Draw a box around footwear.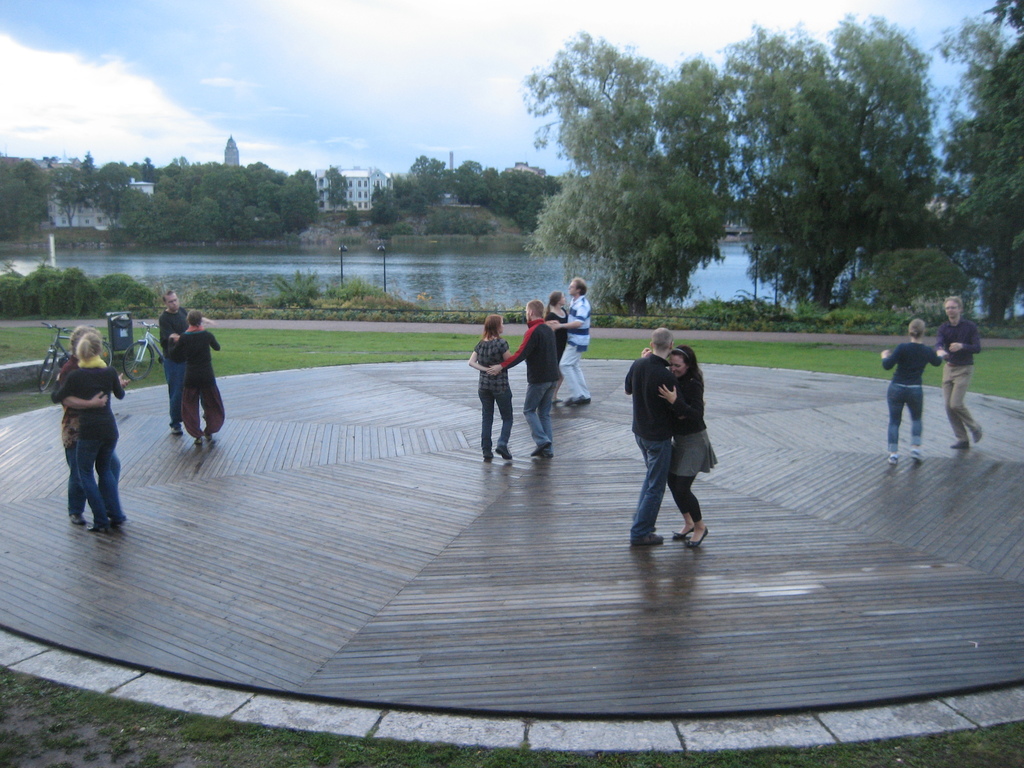
<box>951,440,972,450</box>.
